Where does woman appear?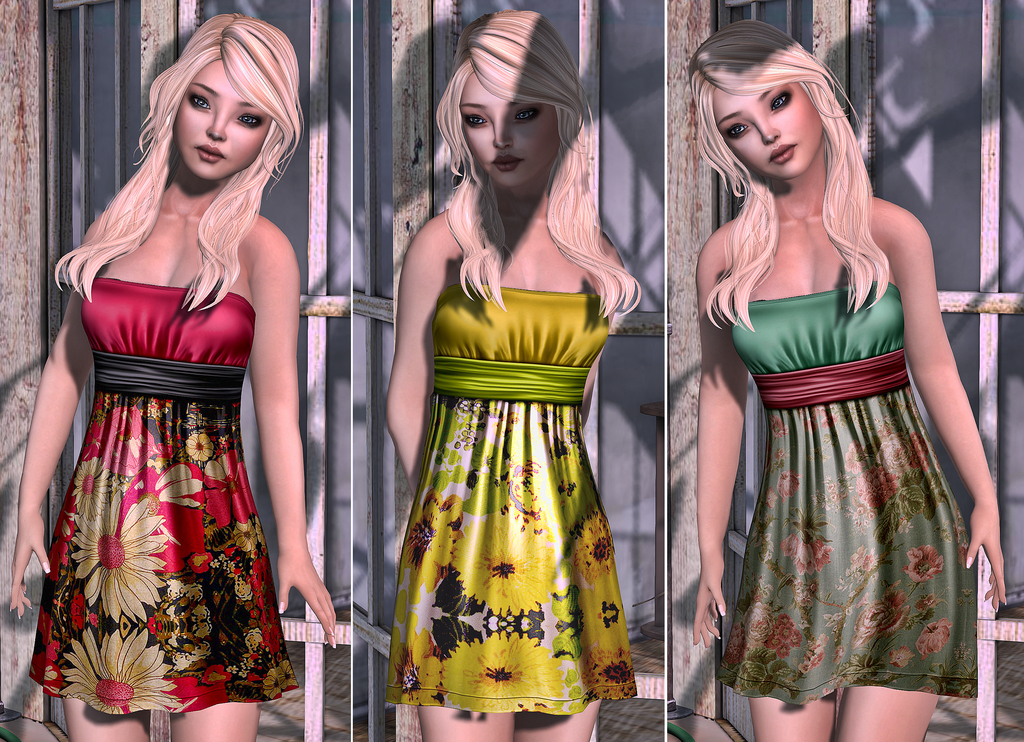
Appears at [379,8,641,741].
